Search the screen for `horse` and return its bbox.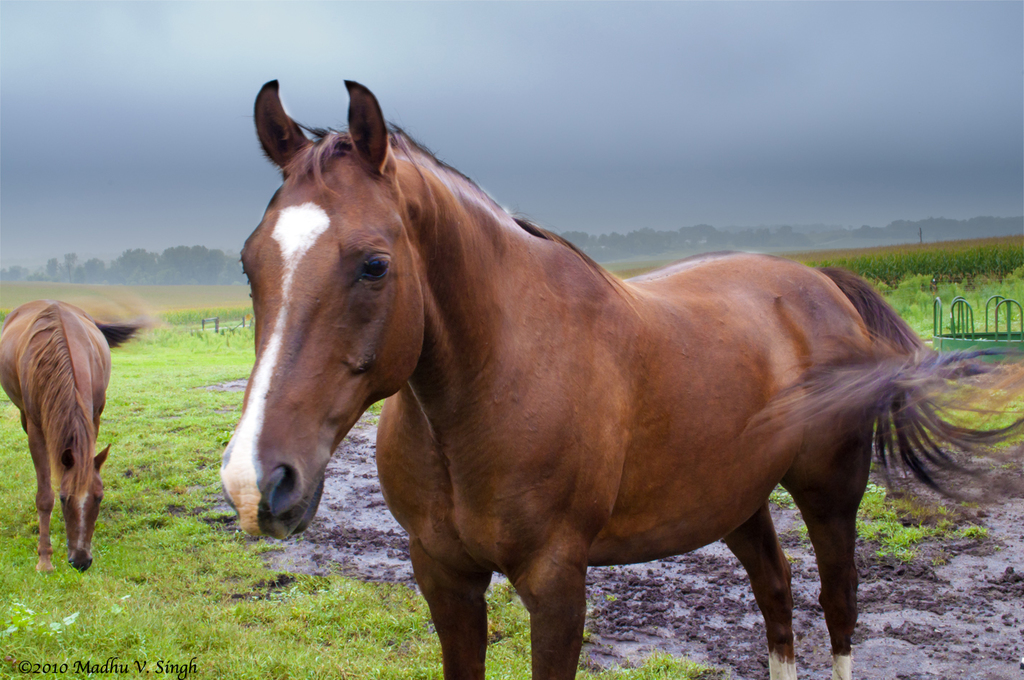
Found: (0,297,113,576).
